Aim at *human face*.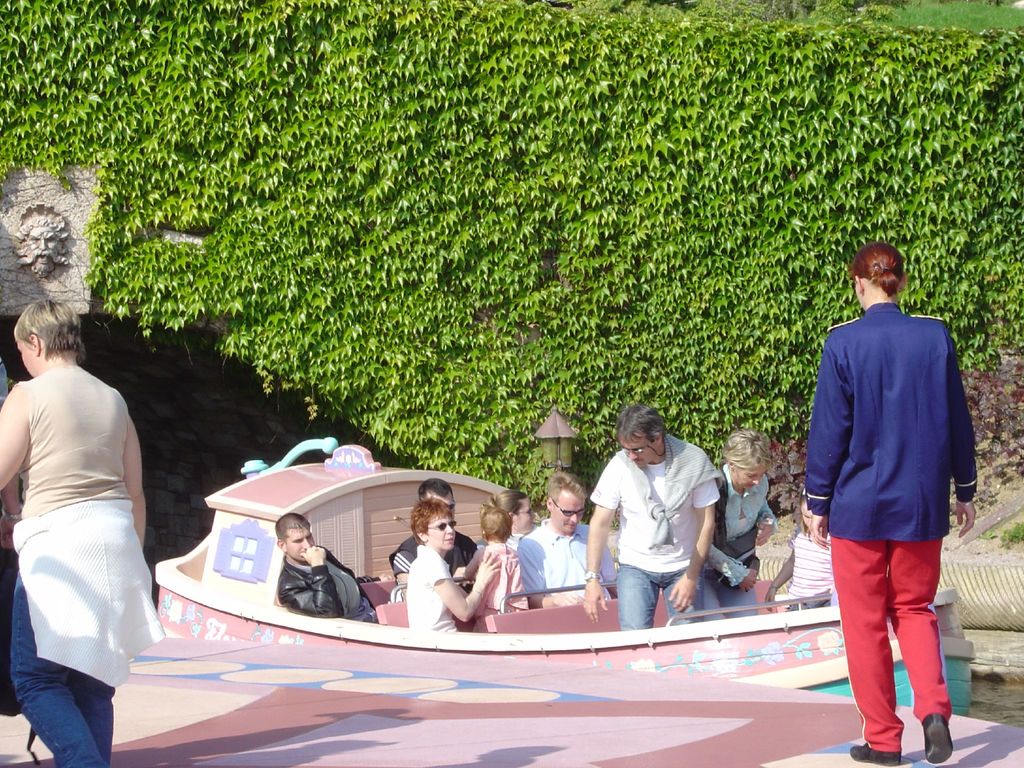
Aimed at rect(624, 433, 656, 468).
